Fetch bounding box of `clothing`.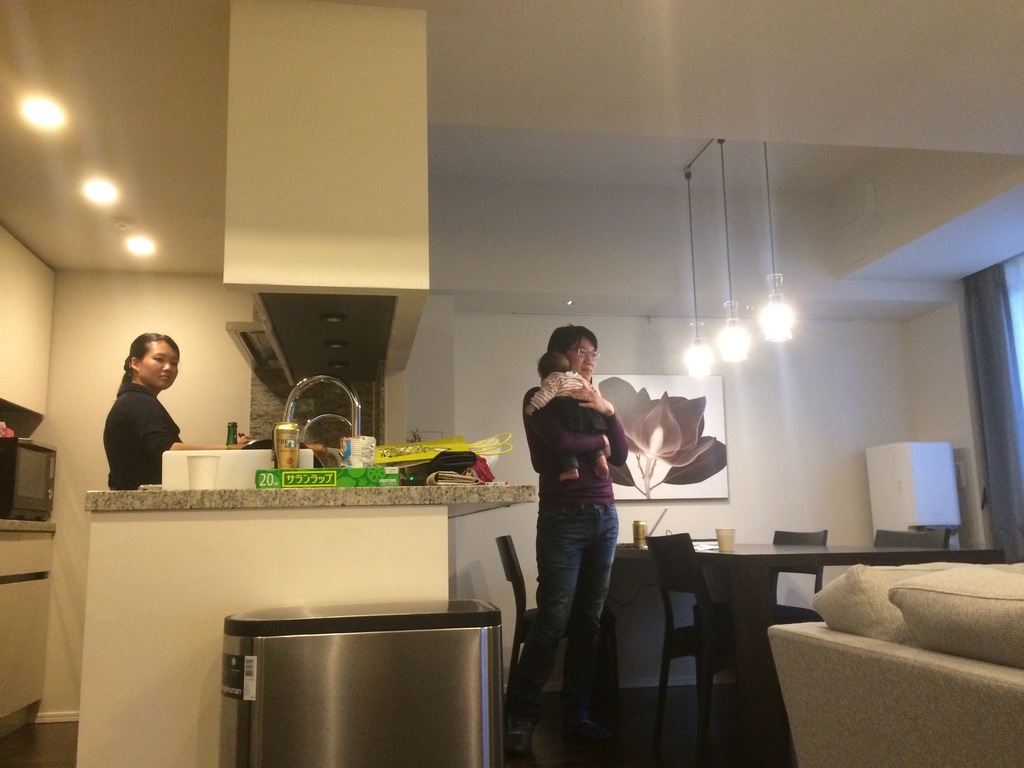
Bbox: left=525, top=383, right=630, bottom=712.
